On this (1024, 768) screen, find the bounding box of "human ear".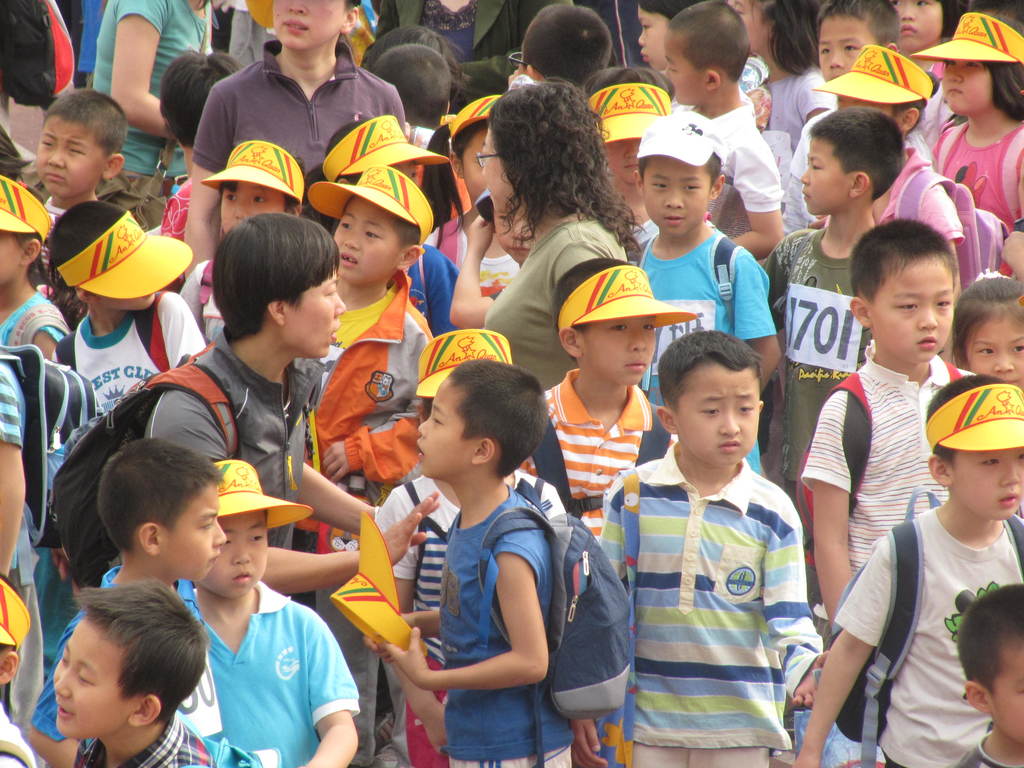
Bounding box: detection(525, 63, 536, 81).
